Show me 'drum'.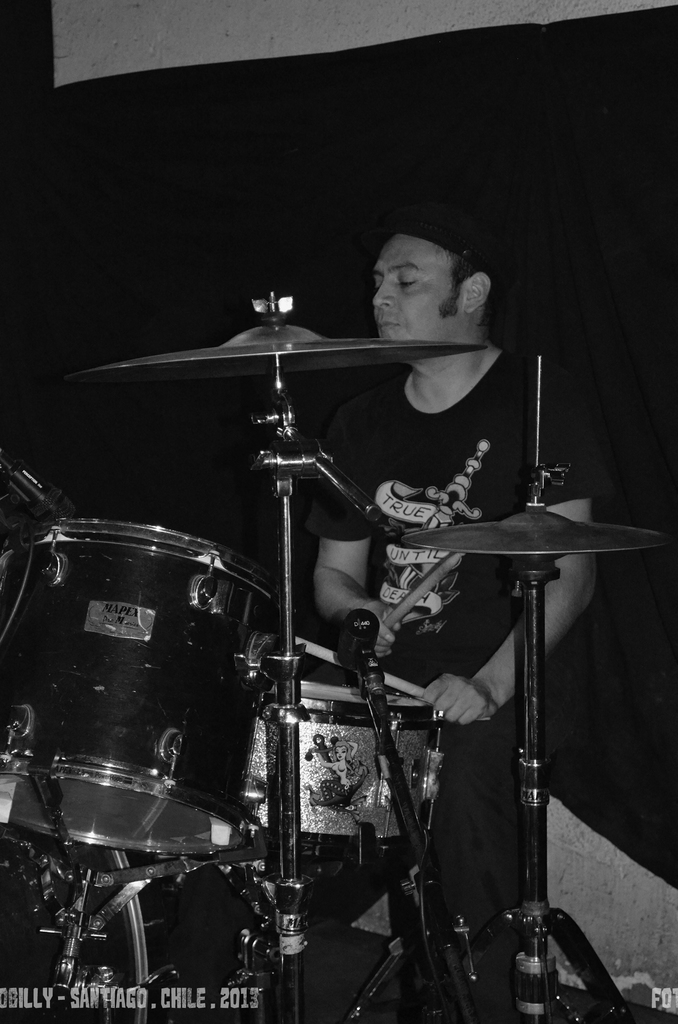
'drum' is here: rect(3, 520, 281, 854).
